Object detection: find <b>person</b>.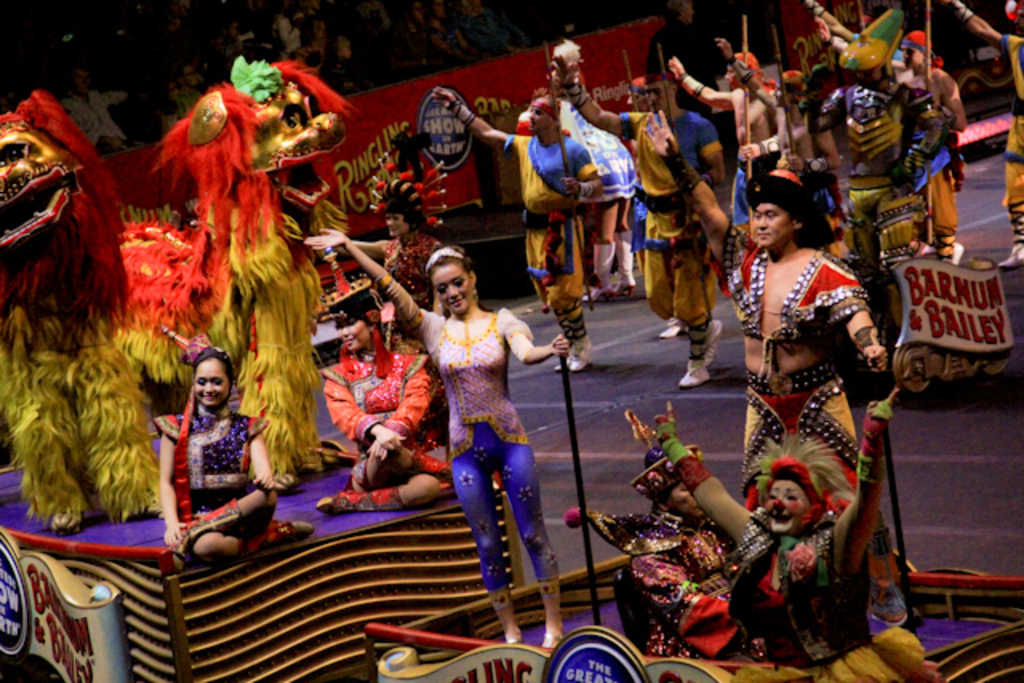
{"left": 645, "top": 389, "right": 914, "bottom": 680}.
